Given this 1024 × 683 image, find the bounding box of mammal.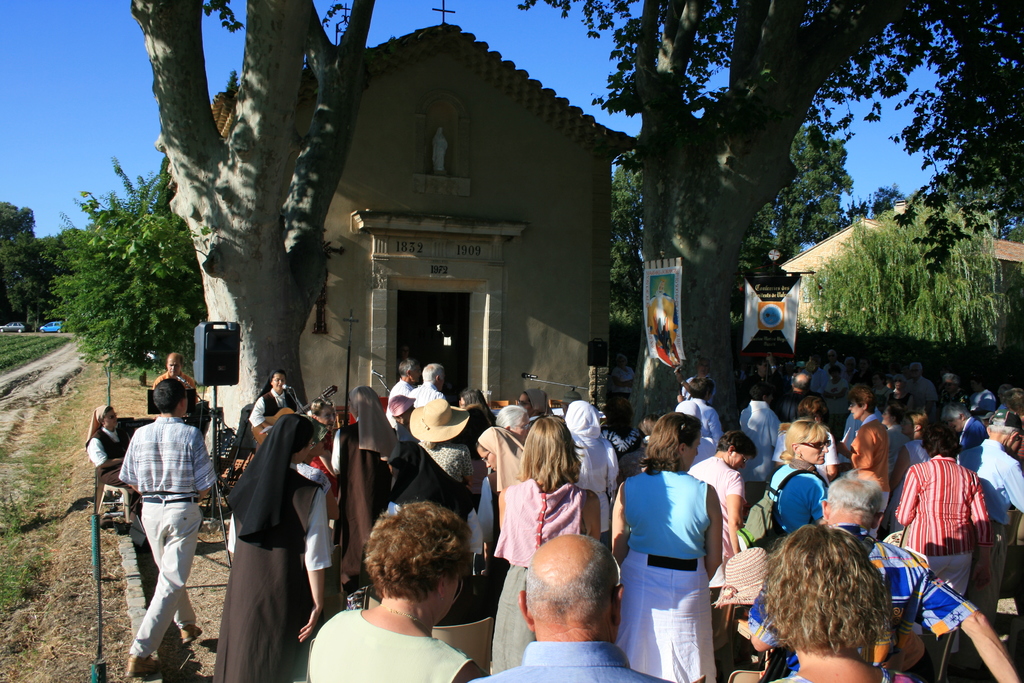
region(891, 415, 996, 682).
